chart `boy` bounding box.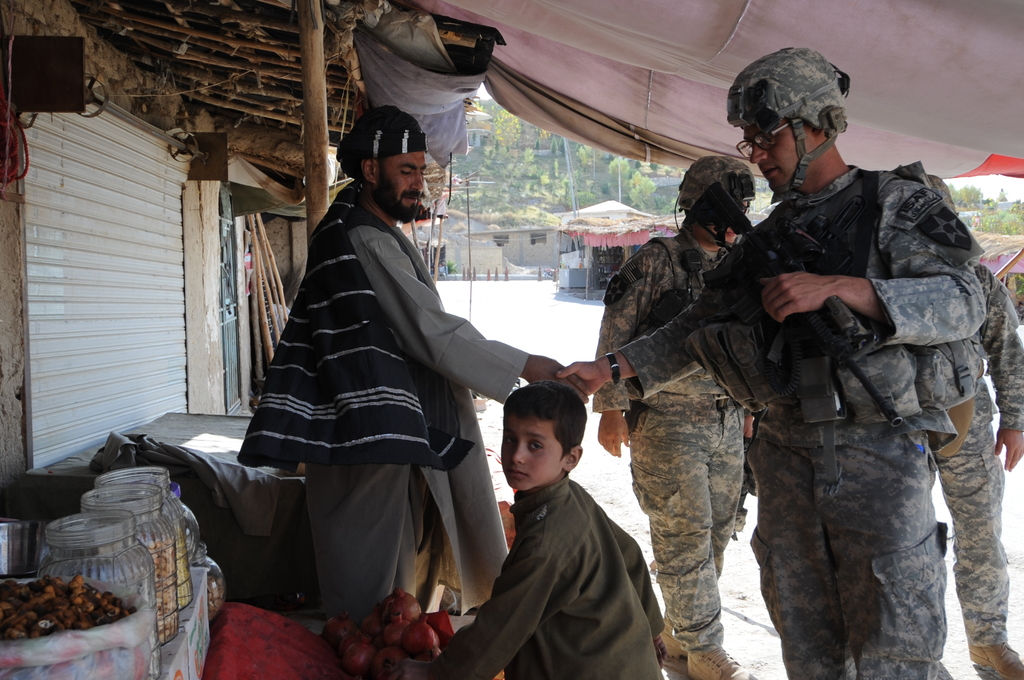
Charted: 430, 382, 674, 679.
